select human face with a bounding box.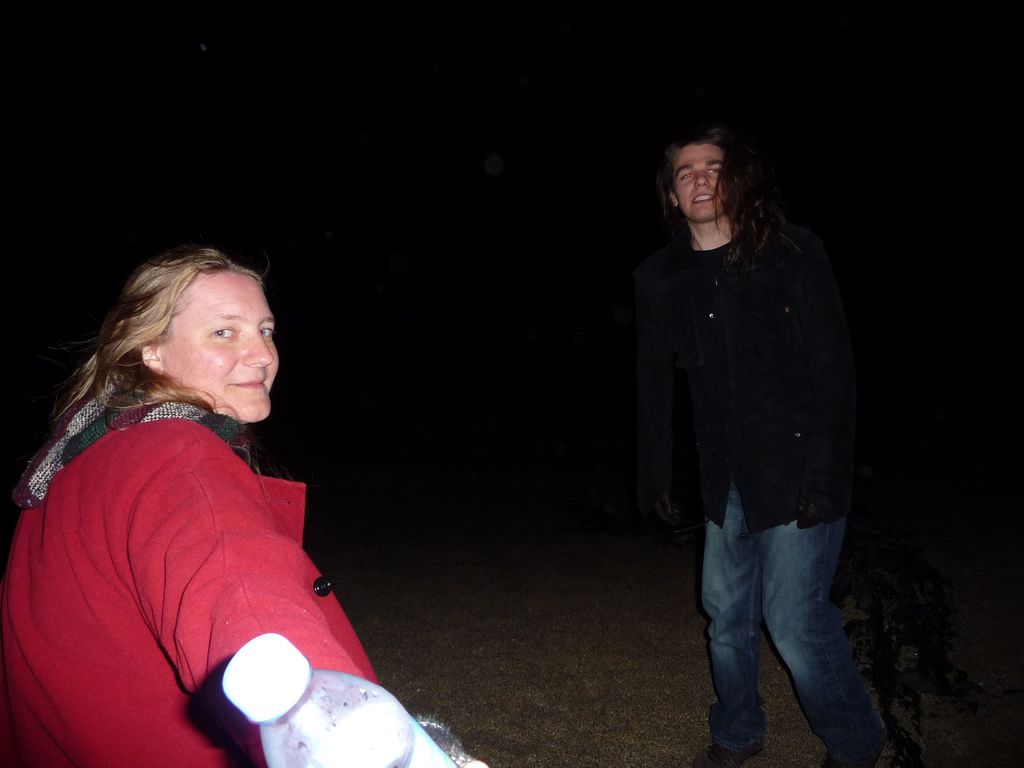
pyautogui.locateOnScreen(666, 140, 728, 225).
